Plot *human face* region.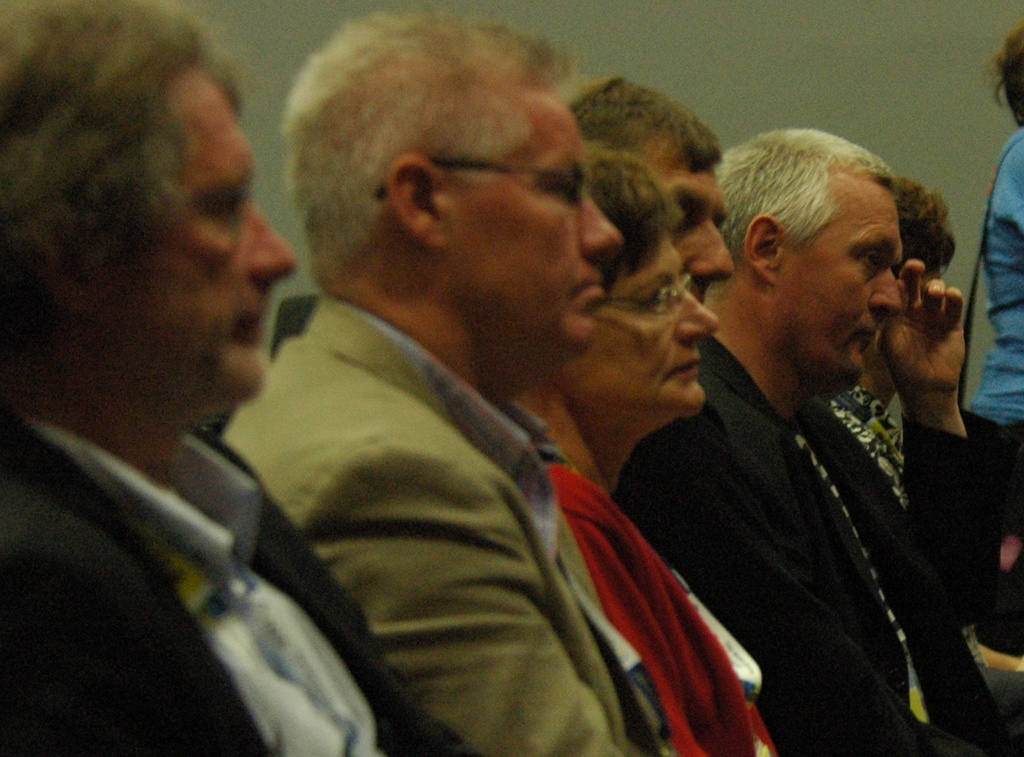
Plotted at 650:155:736:300.
